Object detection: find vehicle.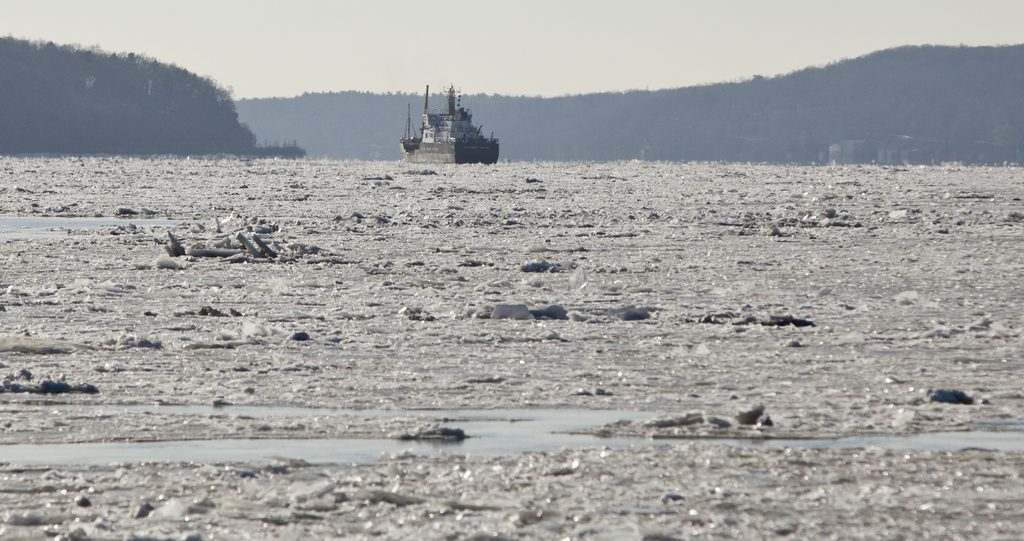
<bbox>396, 81, 500, 165</bbox>.
